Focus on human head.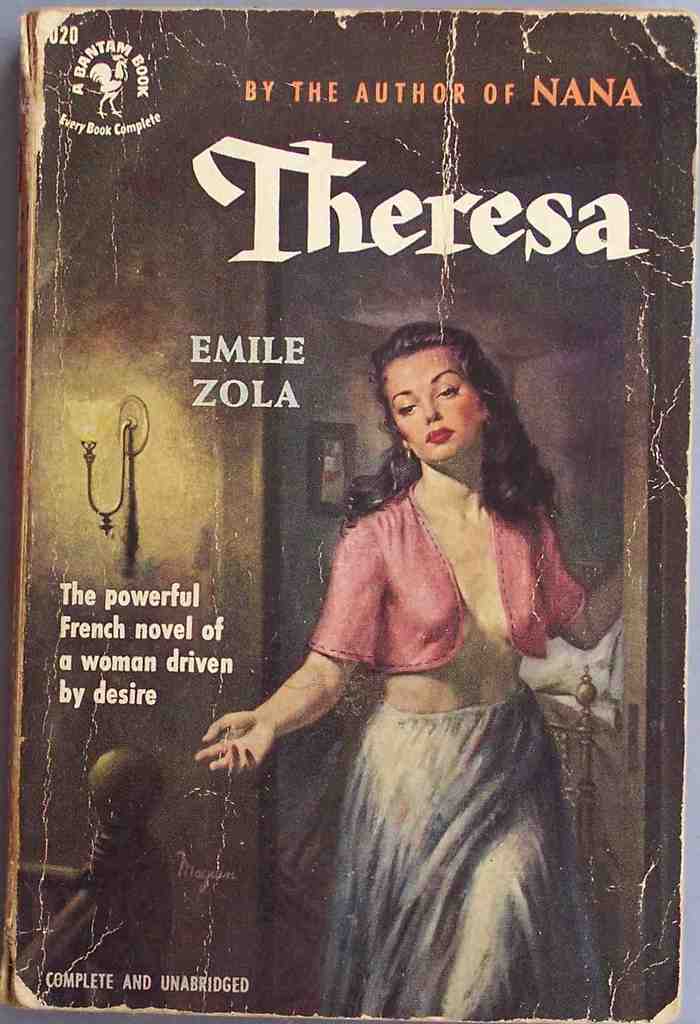
Focused at l=367, t=319, r=505, b=456.
